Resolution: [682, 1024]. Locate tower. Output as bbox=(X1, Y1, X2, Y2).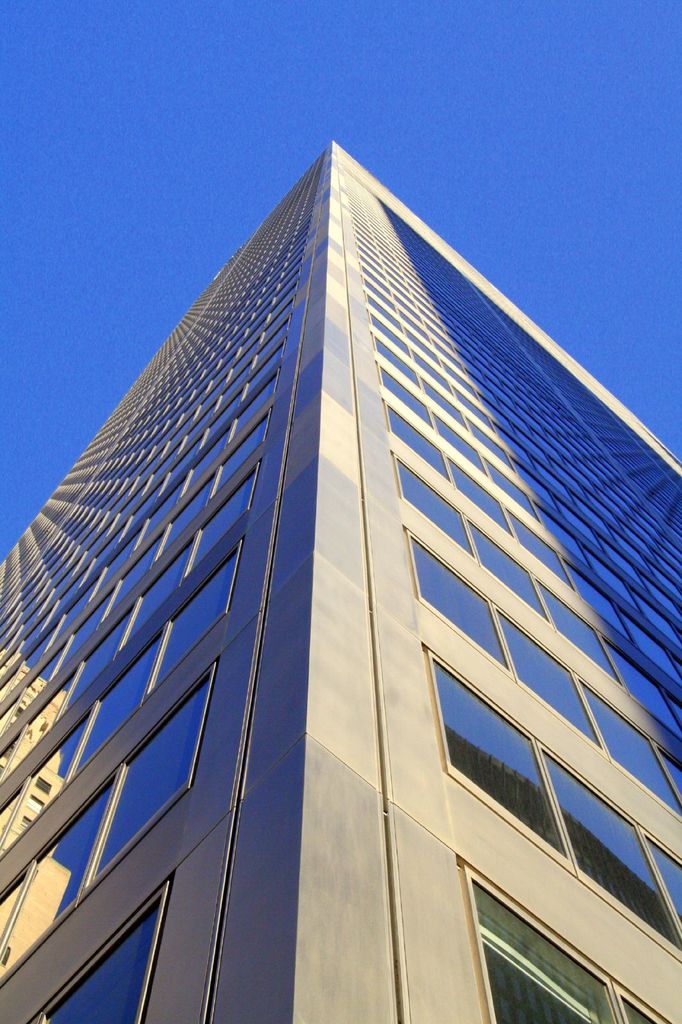
bbox=(0, 123, 665, 954).
